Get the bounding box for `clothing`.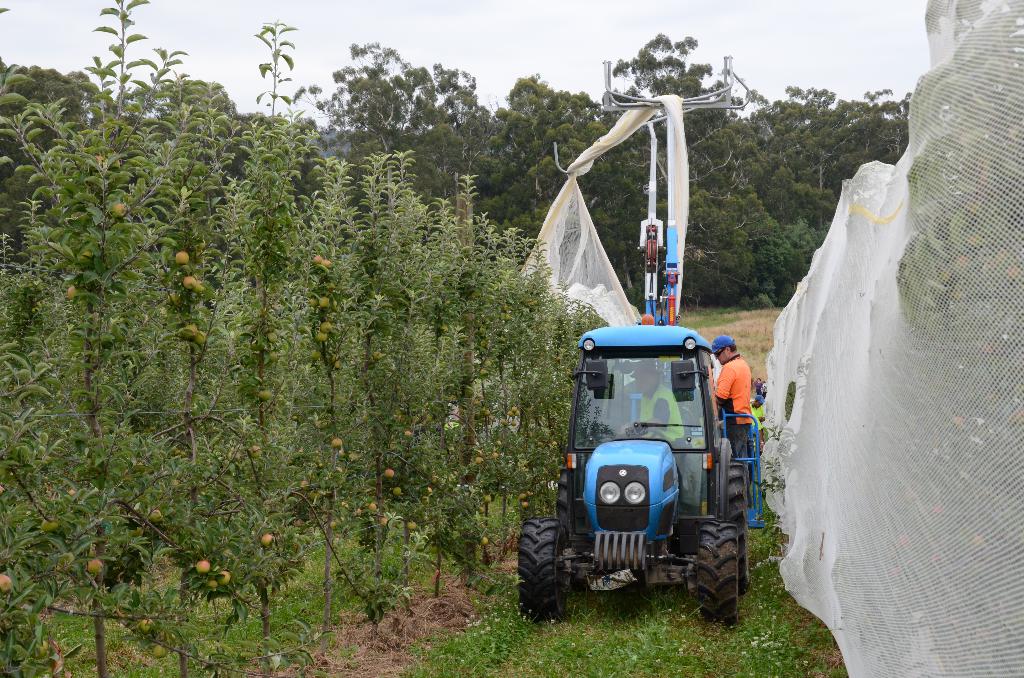
{"left": 709, "top": 334, "right": 763, "bottom": 453}.
